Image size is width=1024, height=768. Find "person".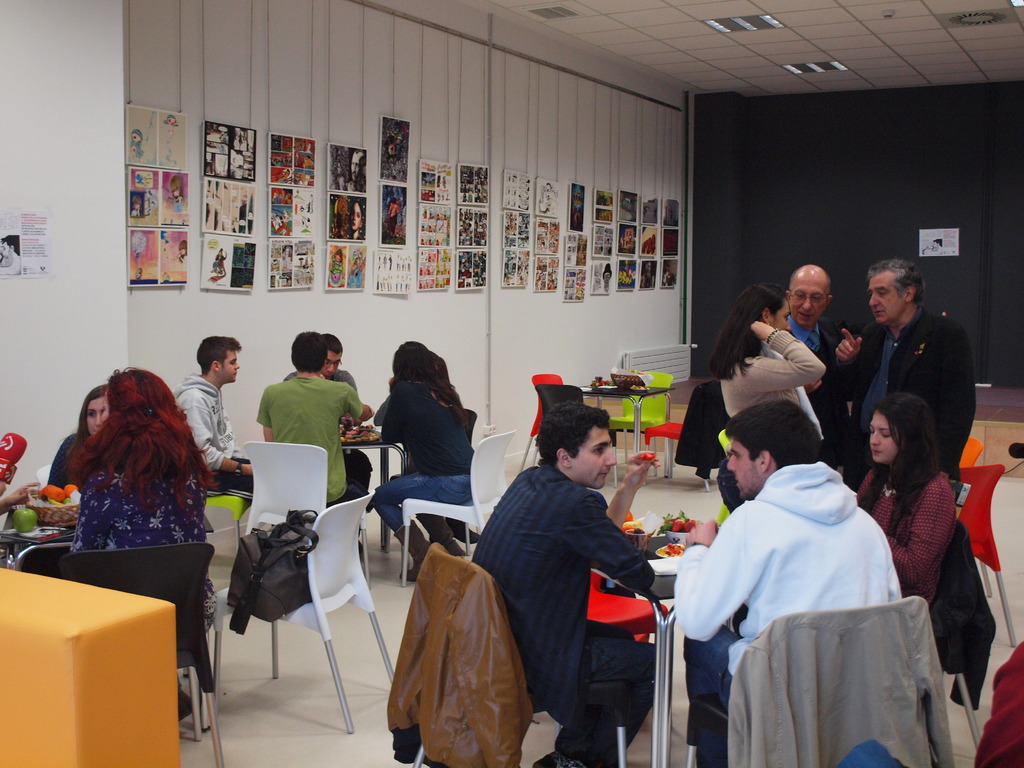
277 331 372 490.
